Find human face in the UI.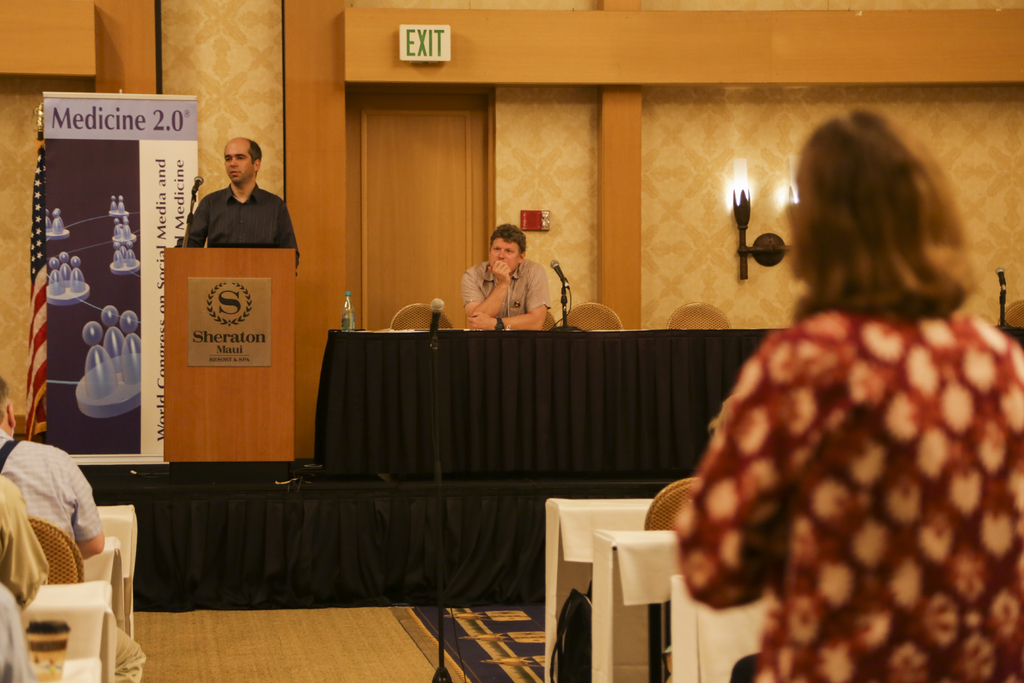
UI element at (left=485, top=240, right=519, bottom=267).
